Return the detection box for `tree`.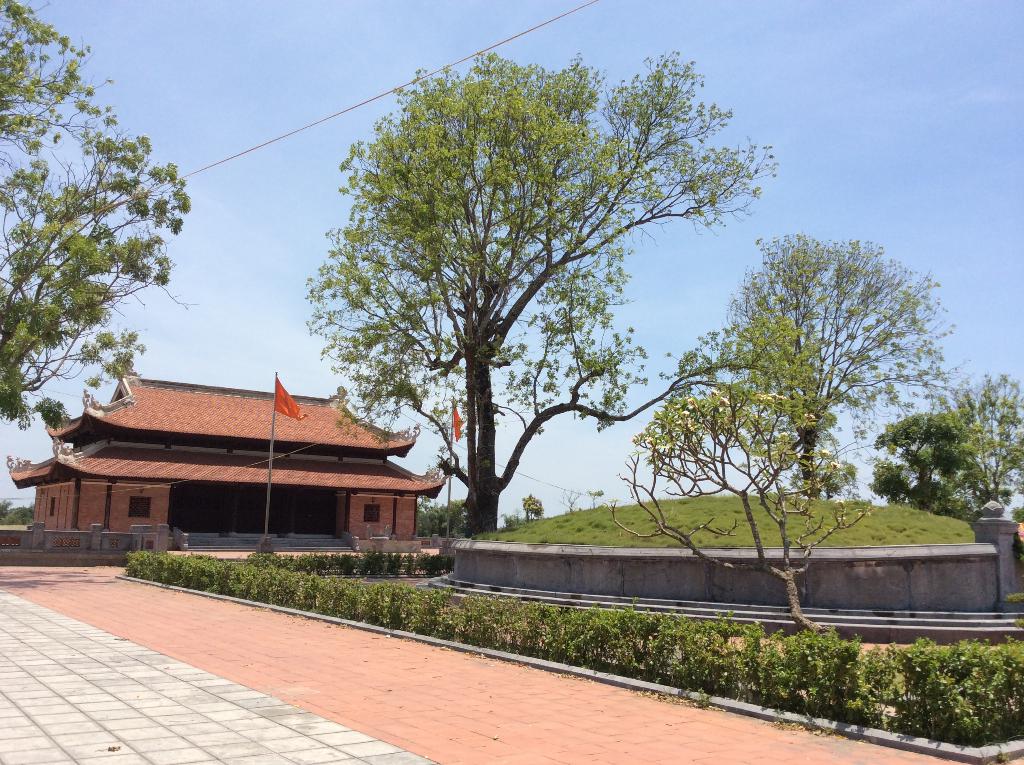
[859, 414, 979, 514].
